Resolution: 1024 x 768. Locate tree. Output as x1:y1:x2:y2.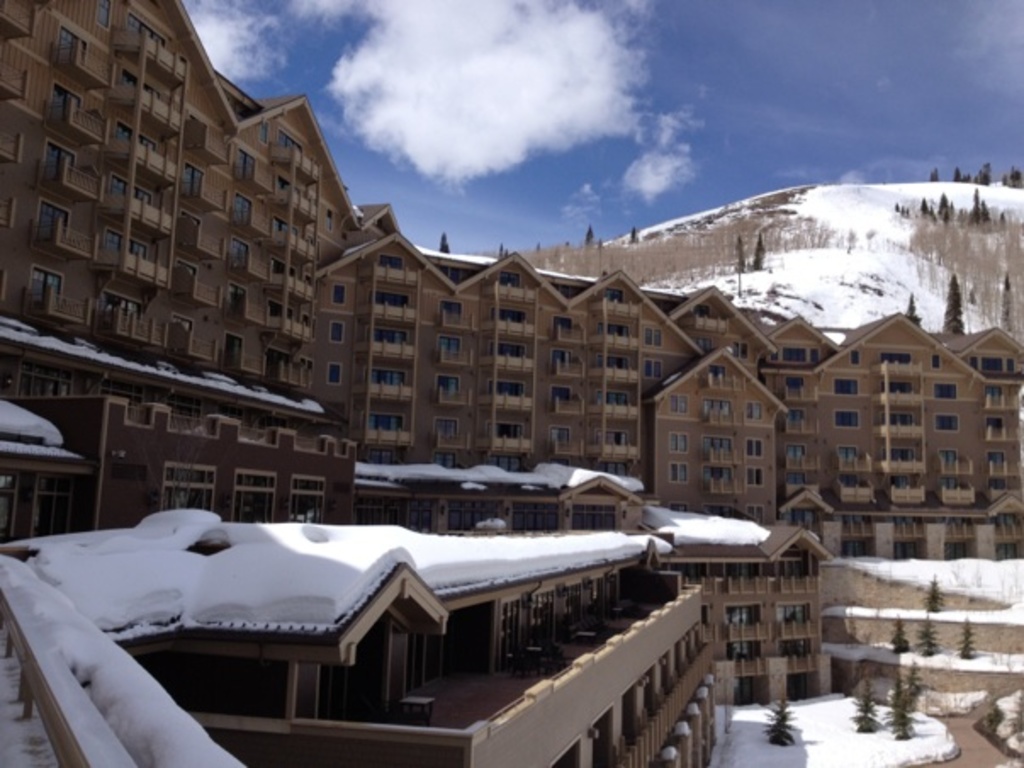
934:173:941:178.
